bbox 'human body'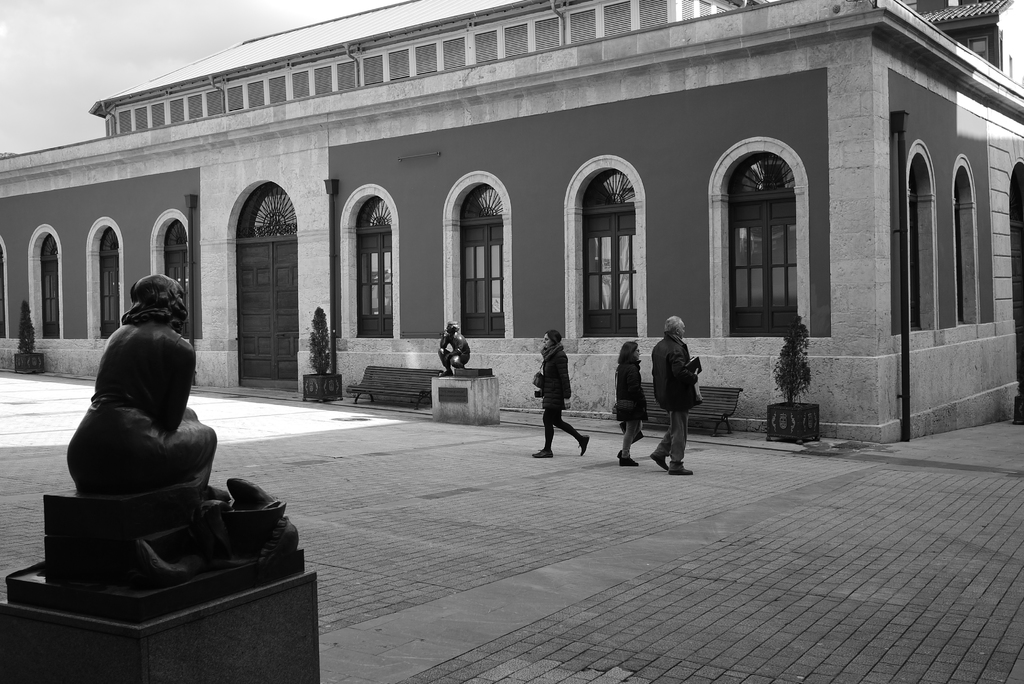
<box>649,313,704,476</box>
